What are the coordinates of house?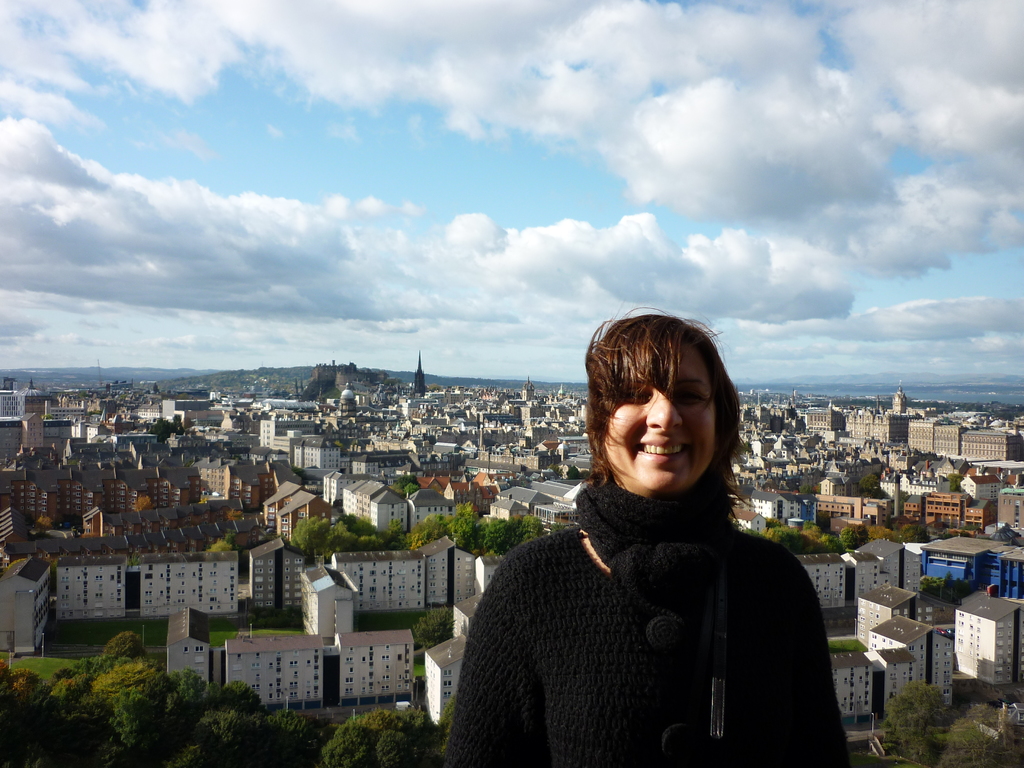
[left=1, top=550, right=56, bottom=650].
